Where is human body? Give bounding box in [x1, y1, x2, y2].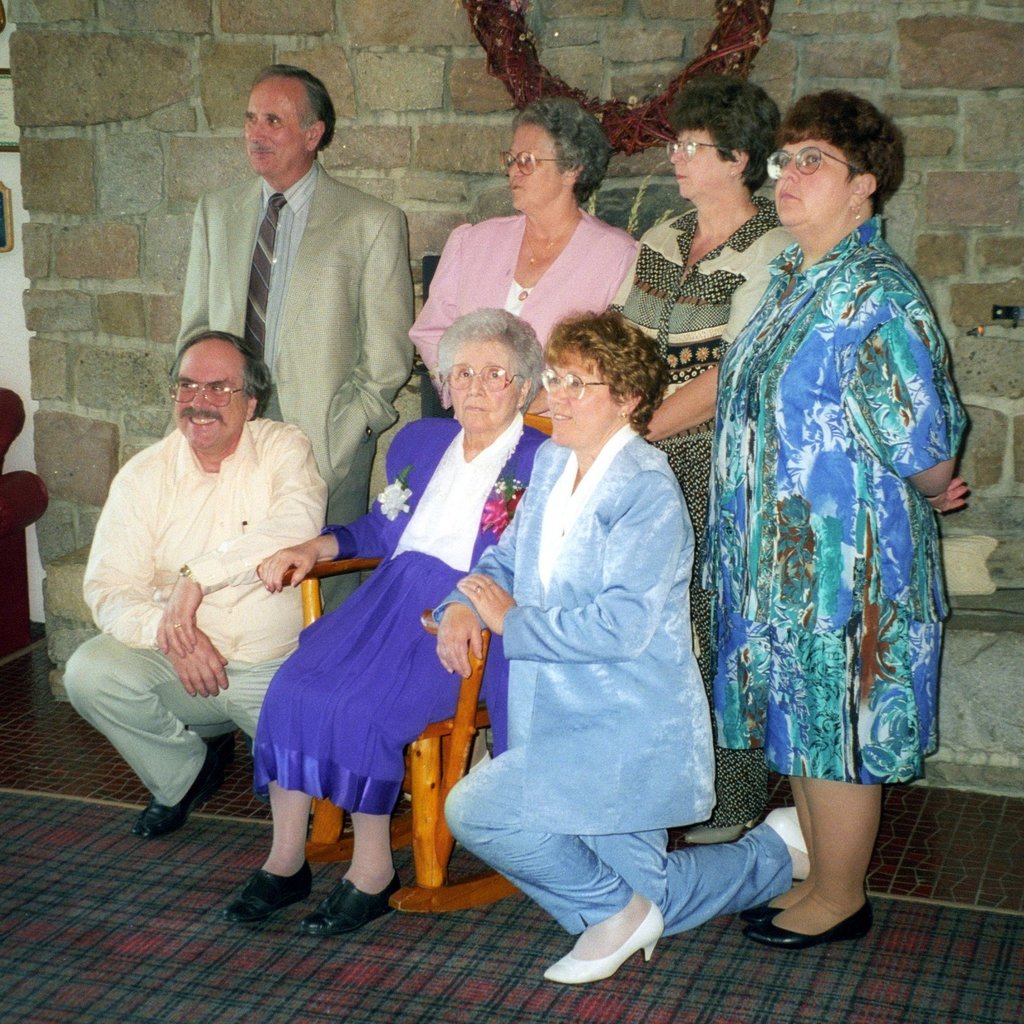
[705, 92, 984, 943].
